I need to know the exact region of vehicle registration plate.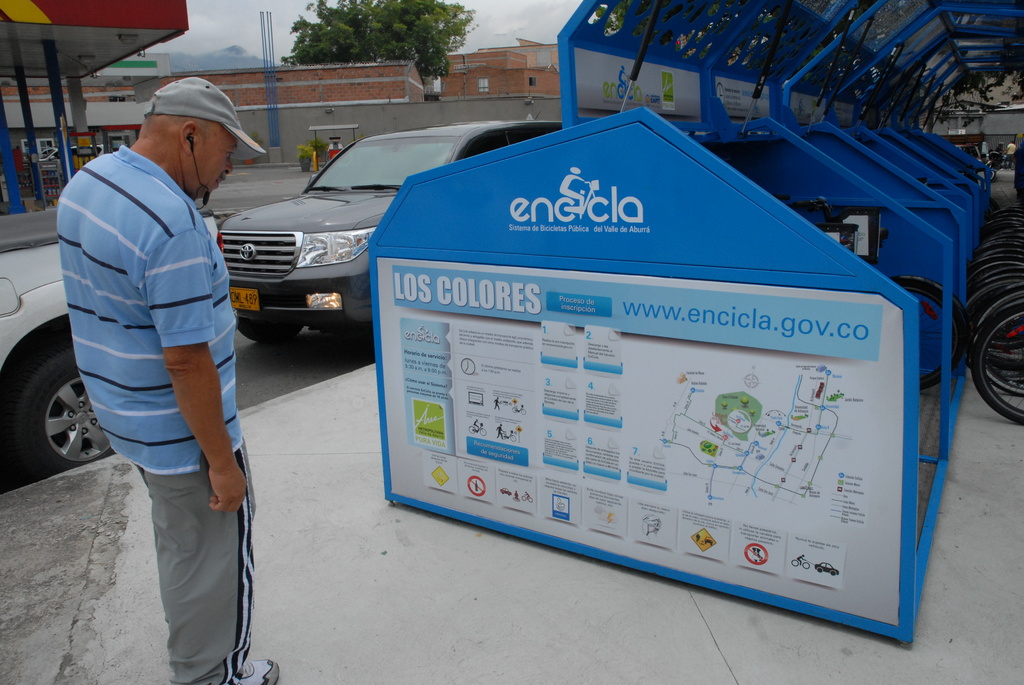
Region: Rect(228, 282, 262, 313).
